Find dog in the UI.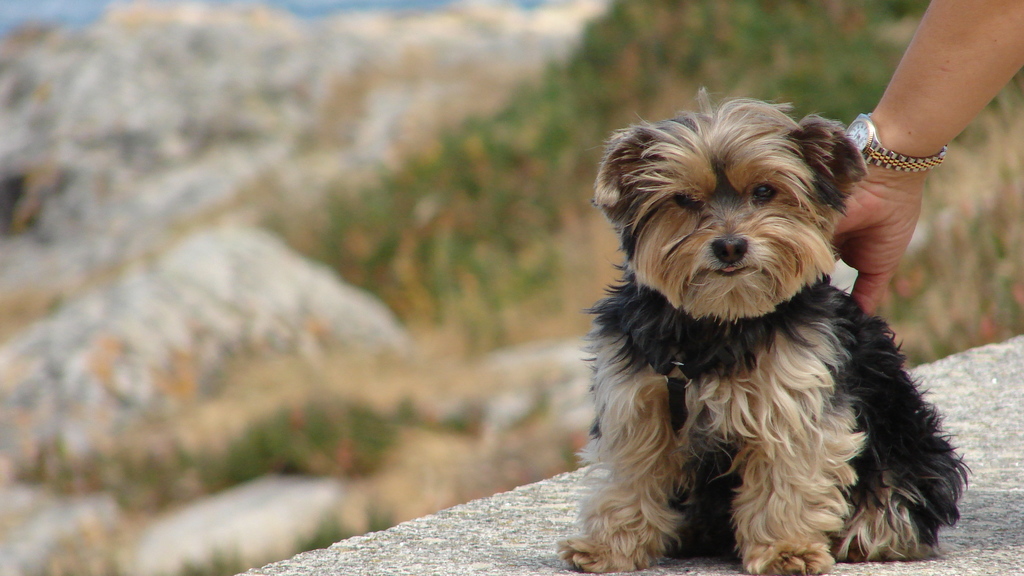
UI element at 553 91 976 575.
